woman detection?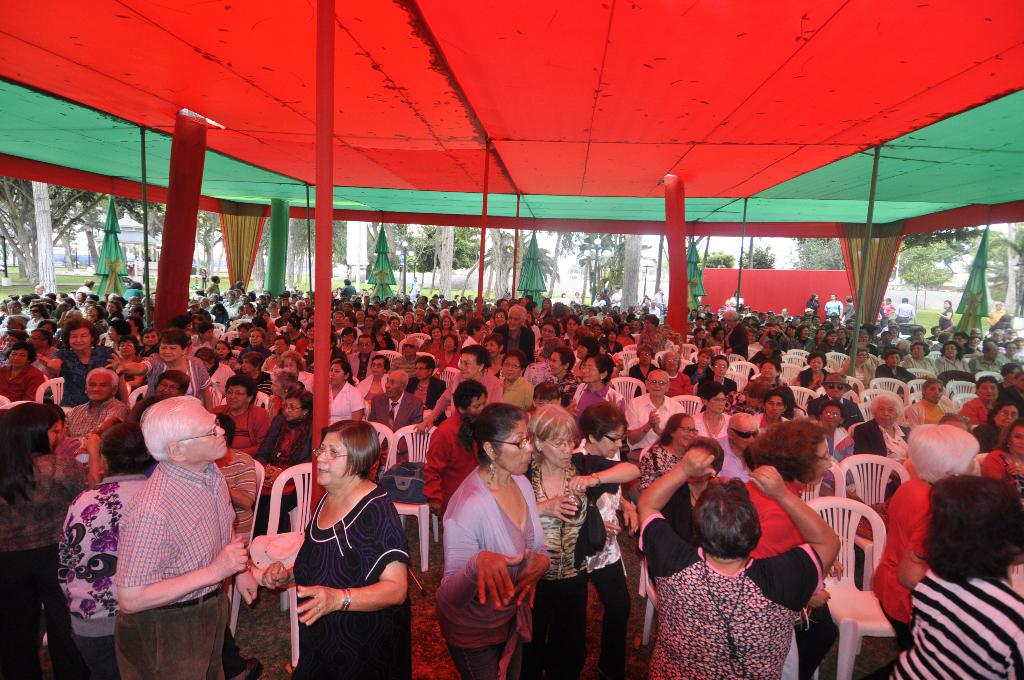
l=414, t=343, r=505, b=439
